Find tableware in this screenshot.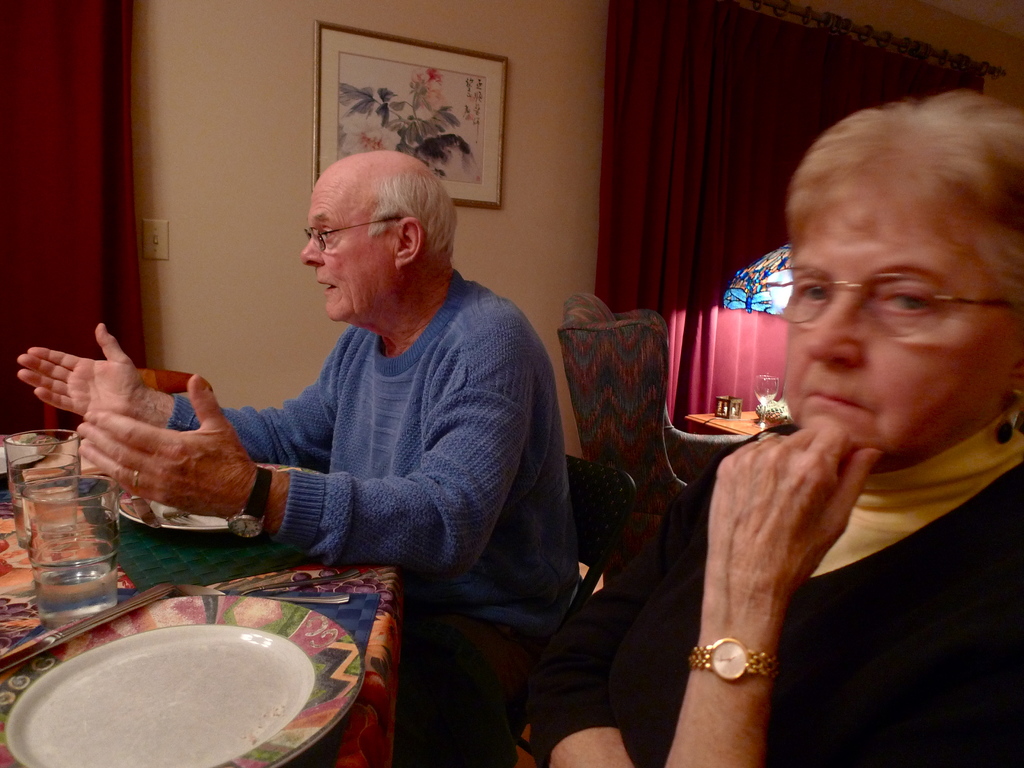
The bounding box for tableware is box(0, 596, 367, 767).
